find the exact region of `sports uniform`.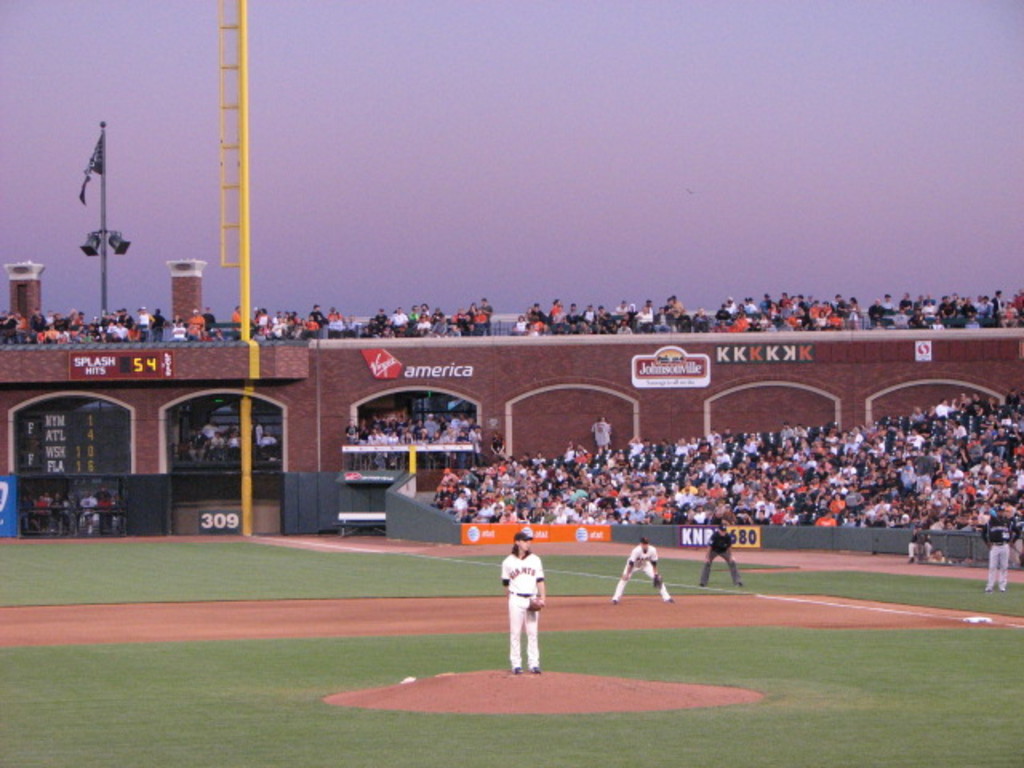
Exact region: rect(702, 525, 742, 584).
